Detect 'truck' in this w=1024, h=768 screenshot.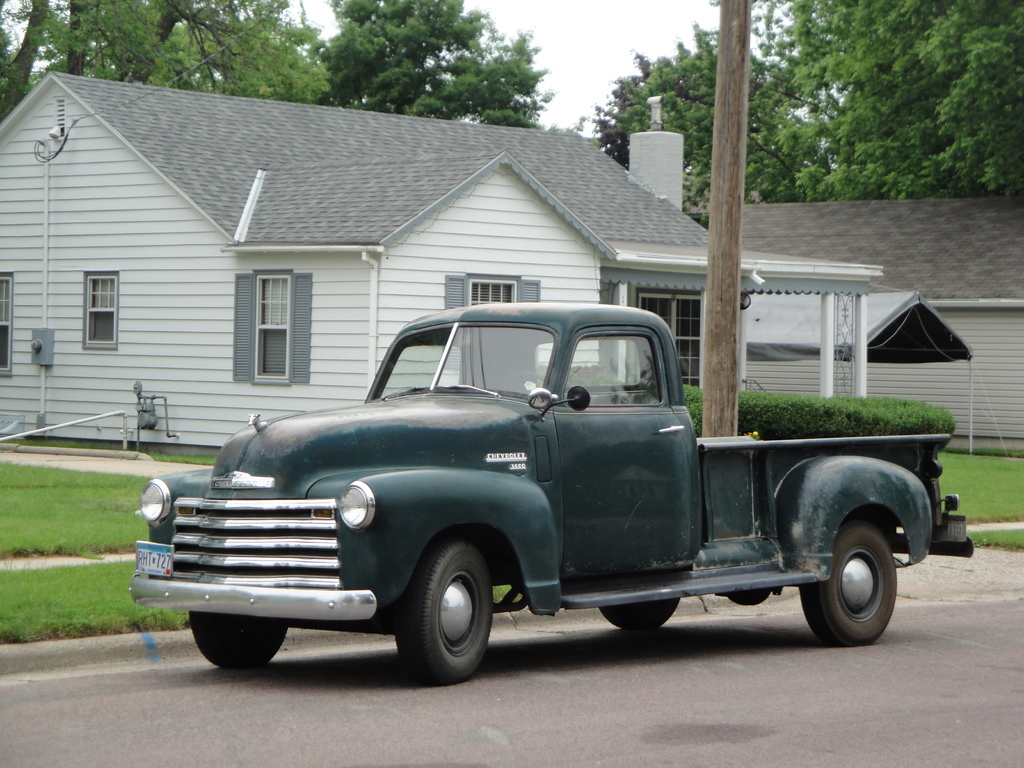
Detection: detection(140, 303, 956, 696).
